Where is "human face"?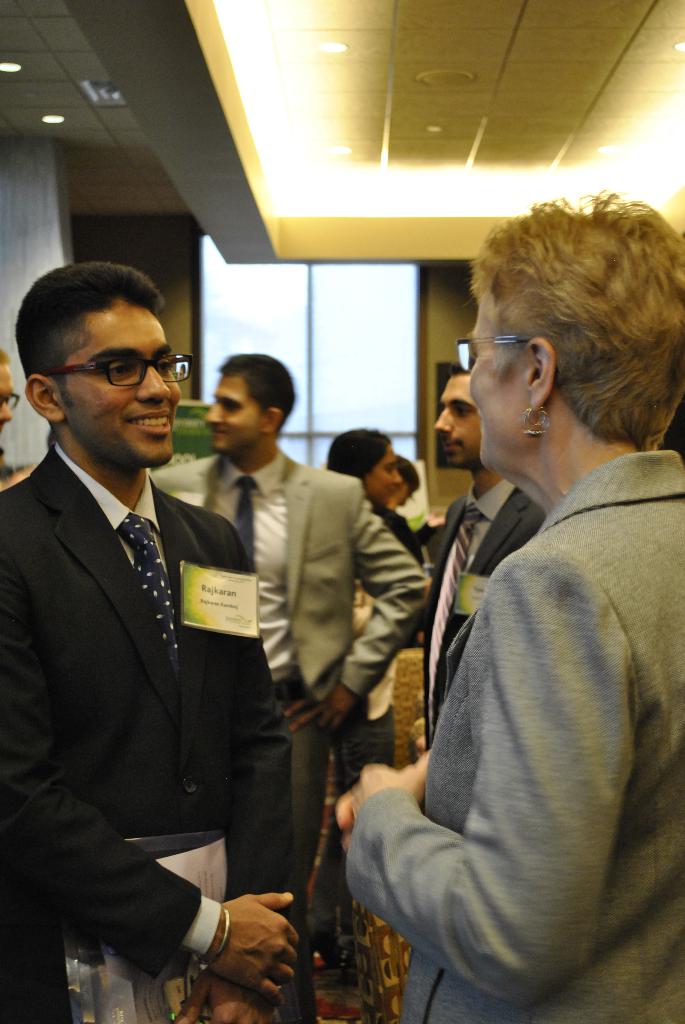
471,296,528,479.
